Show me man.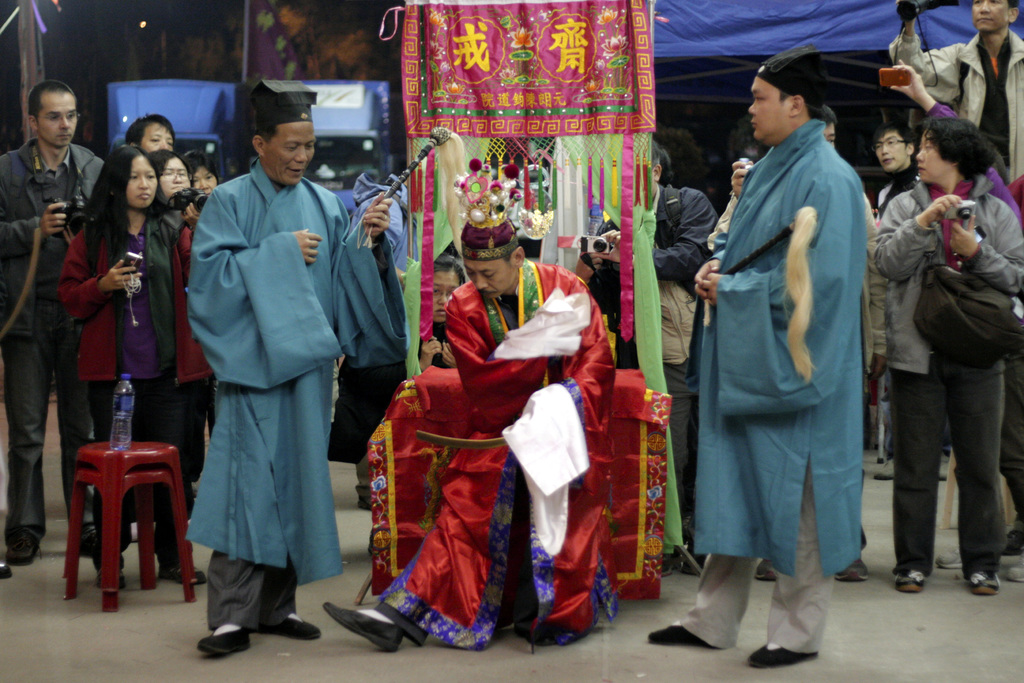
man is here: (x1=637, y1=40, x2=870, y2=667).
